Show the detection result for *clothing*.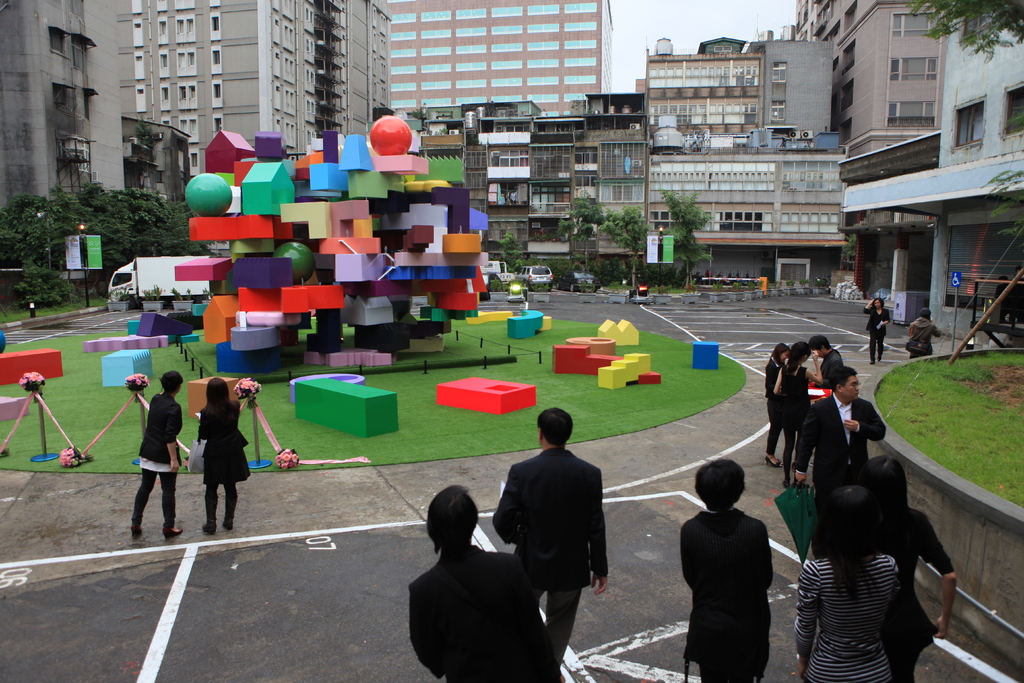
x1=406, y1=543, x2=560, y2=682.
